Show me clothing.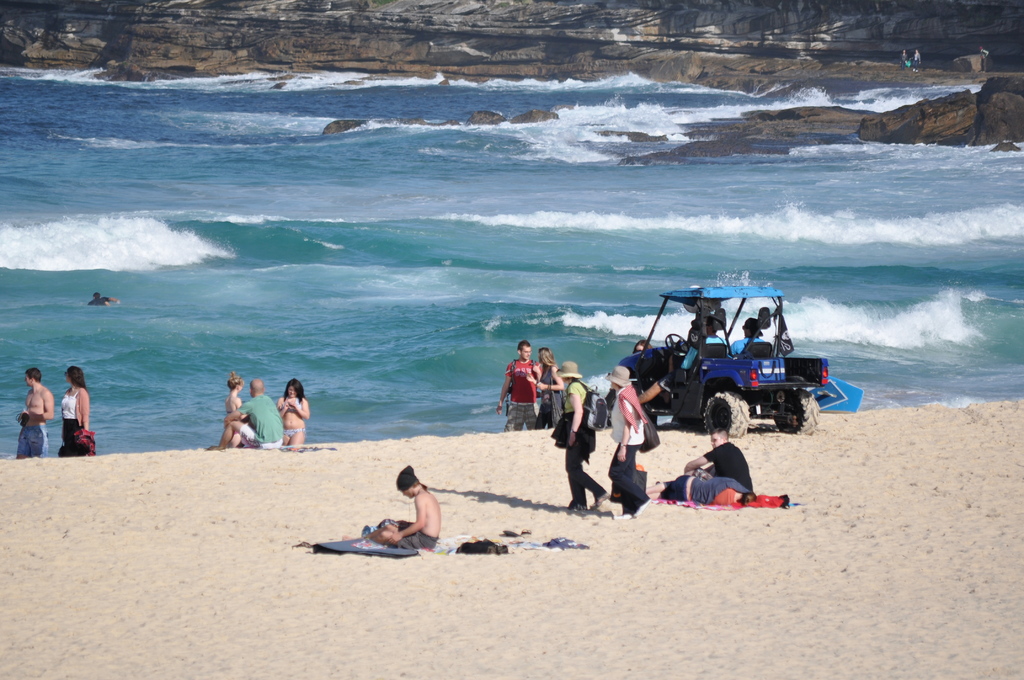
clothing is here: [666, 473, 744, 505].
